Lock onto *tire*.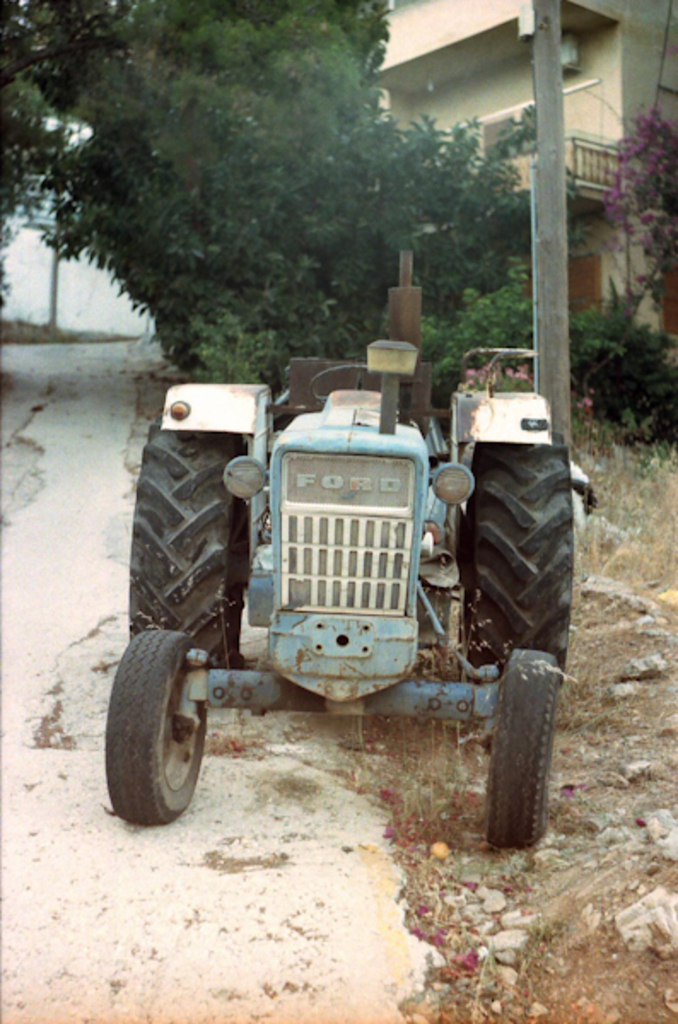
Locked: 487, 652, 553, 847.
